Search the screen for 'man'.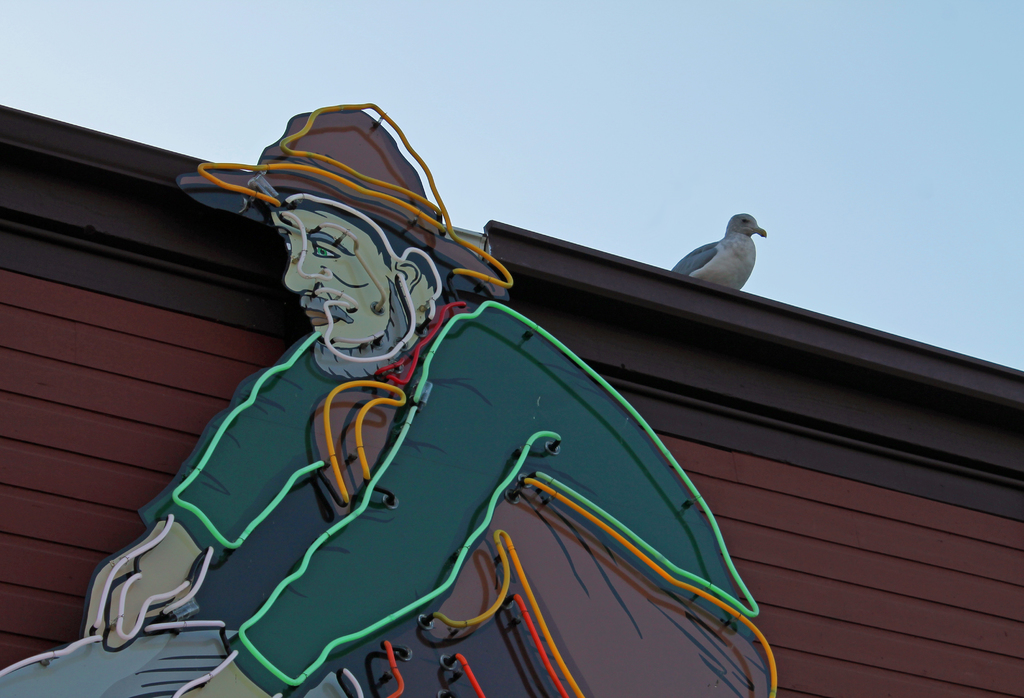
Found at [left=84, top=104, right=780, bottom=697].
